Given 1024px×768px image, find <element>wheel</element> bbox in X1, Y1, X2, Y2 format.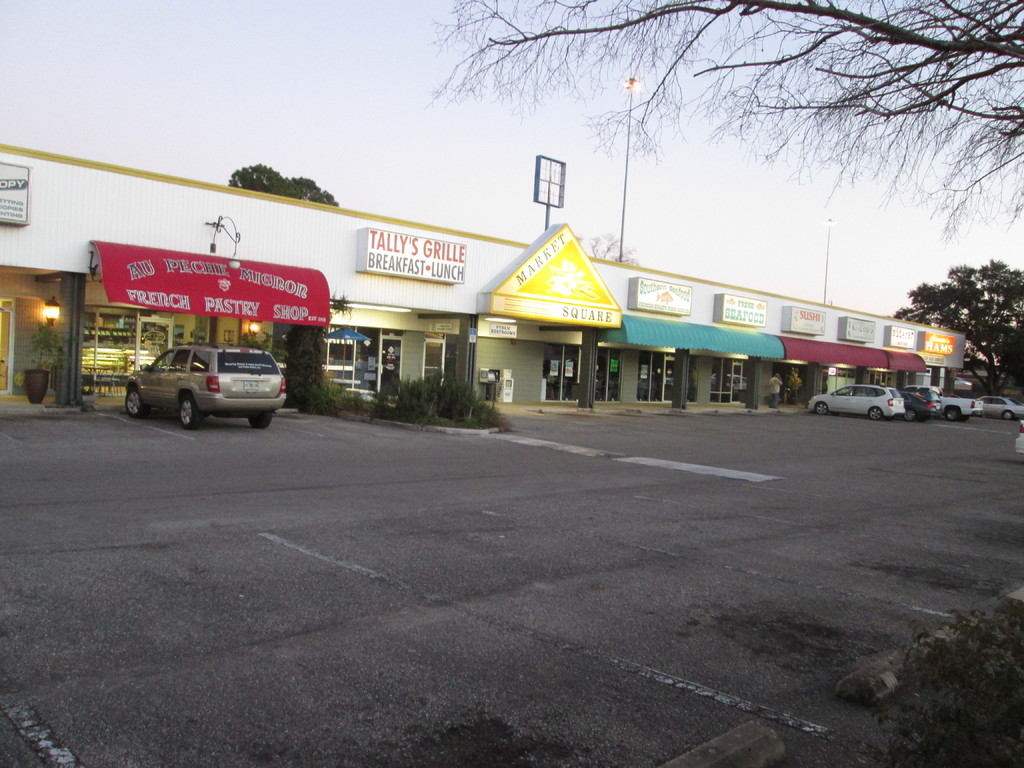
944, 408, 959, 420.
